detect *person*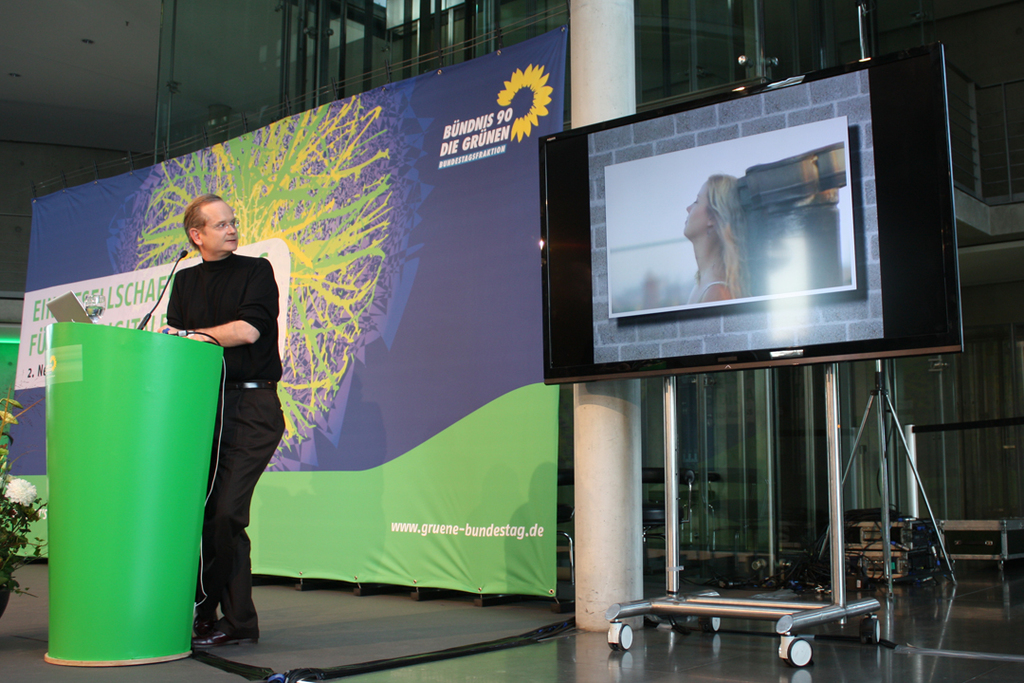
684/170/748/305
